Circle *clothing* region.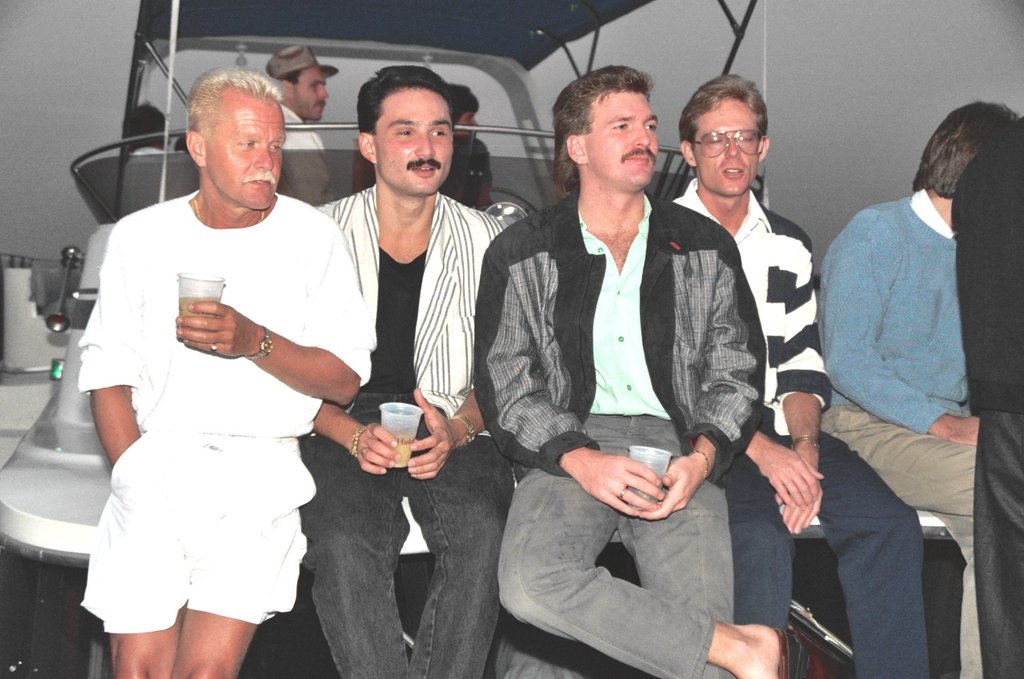
Region: region(477, 173, 767, 678).
